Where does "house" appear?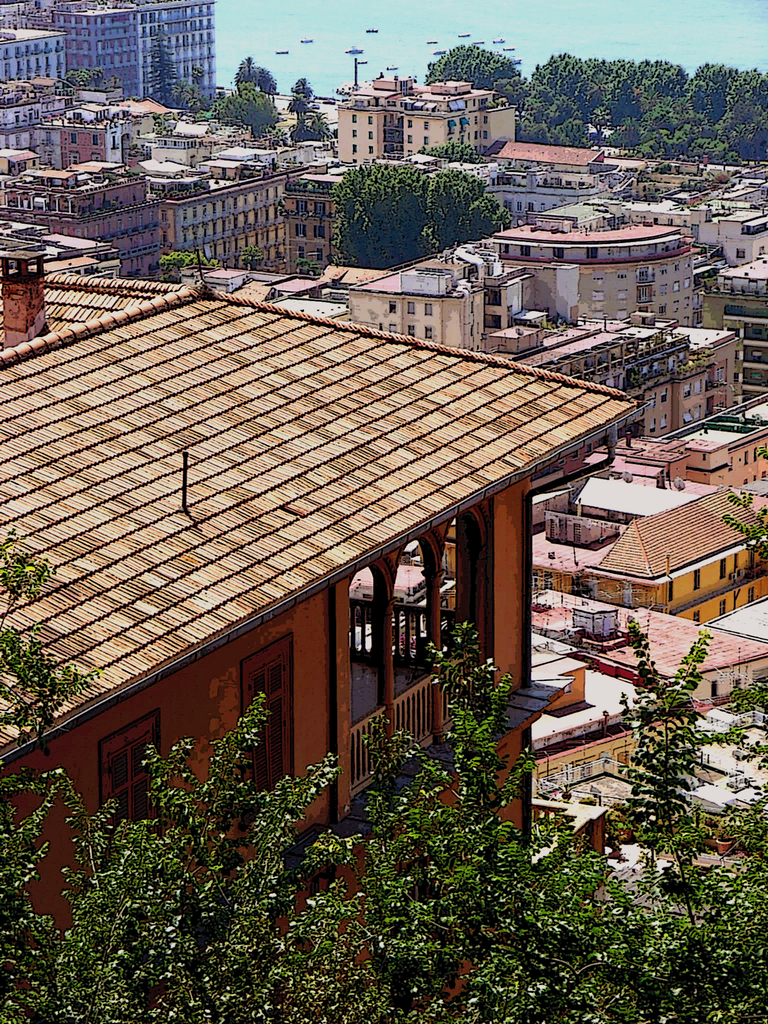
Appears at box=[21, 147, 170, 286].
